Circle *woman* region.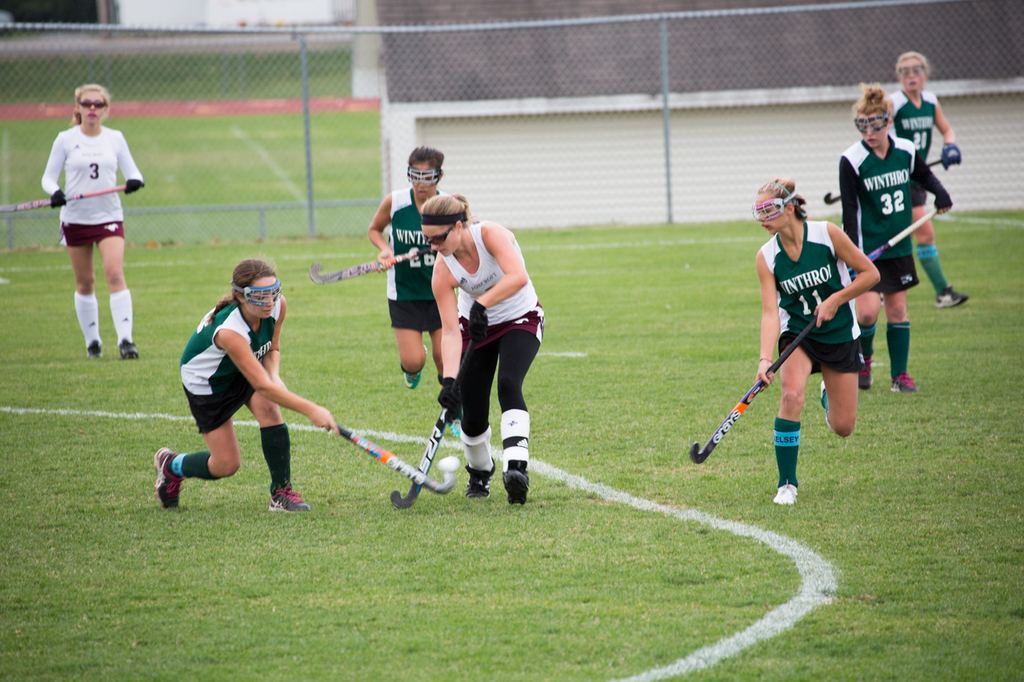
Region: <region>151, 262, 335, 508</region>.
